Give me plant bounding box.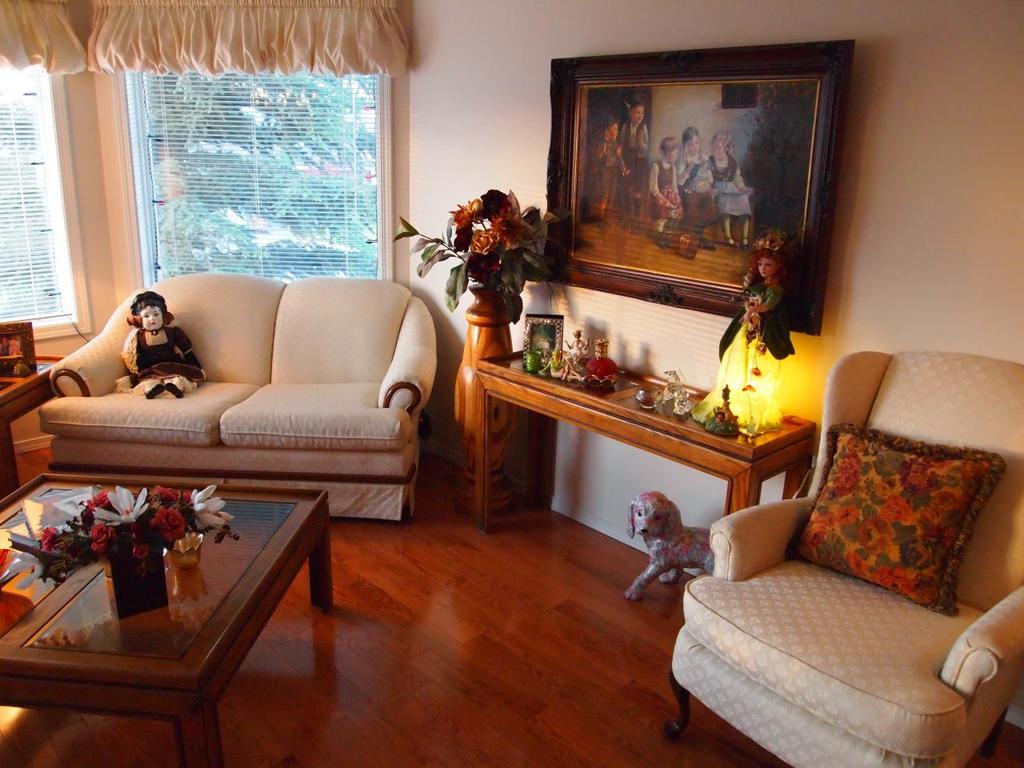
{"left": 35, "top": 485, "right": 227, "bottom": 574}.
